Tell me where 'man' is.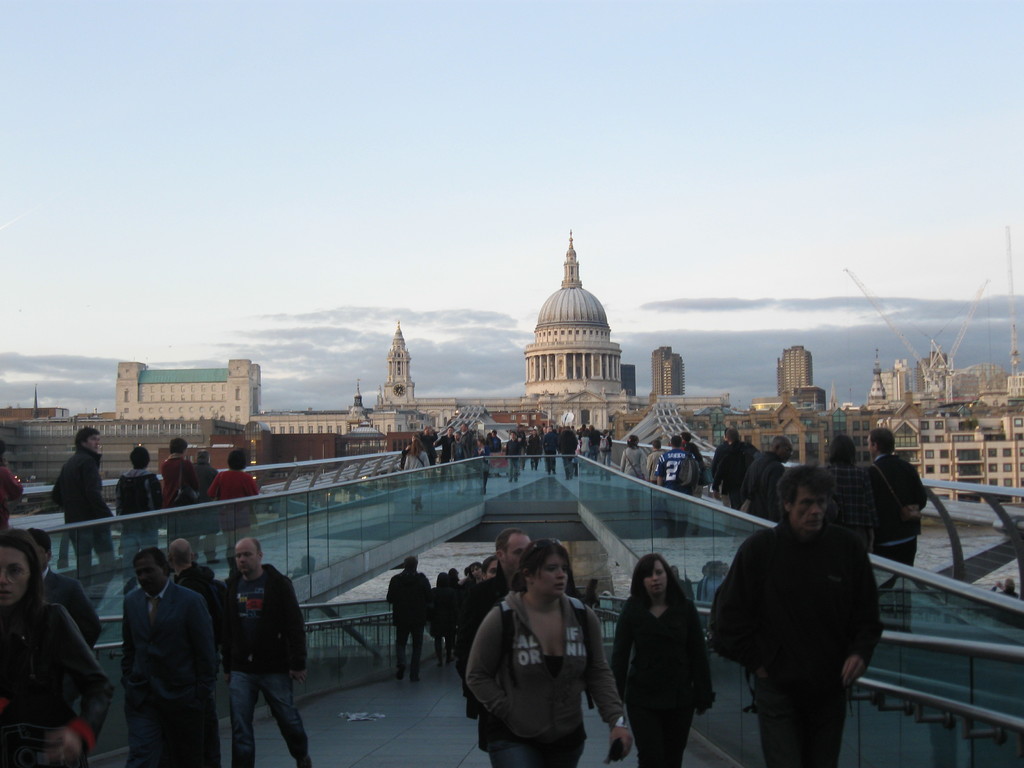
'man' is at left=720, top=460, right=892, bottom=762.
